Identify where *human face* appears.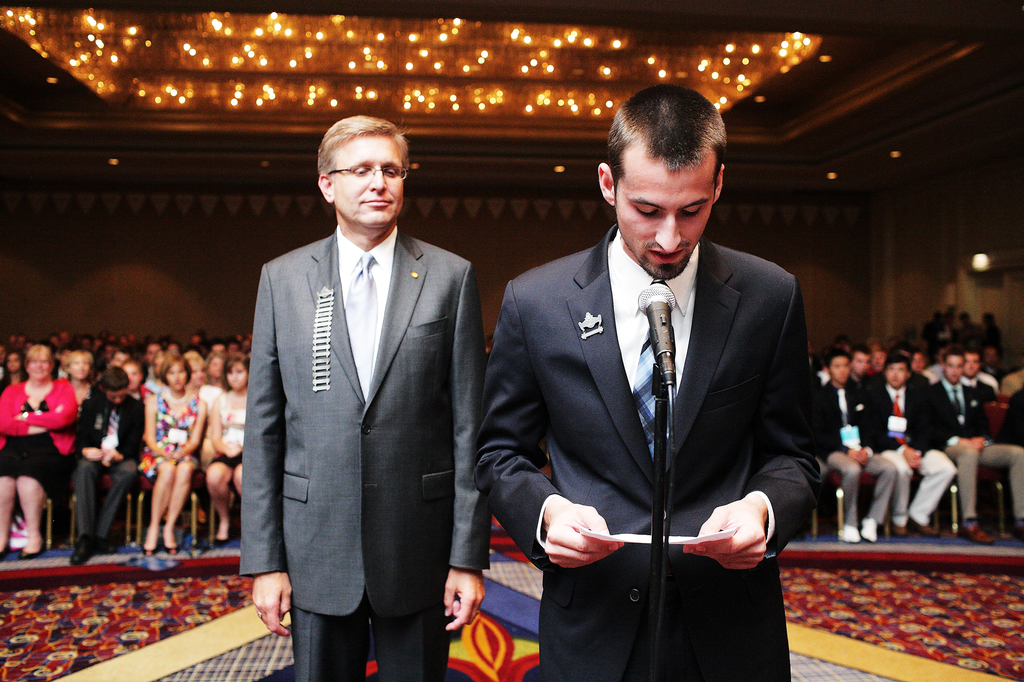
Appears at [left=882, top=362, right=908, bottom=390].
